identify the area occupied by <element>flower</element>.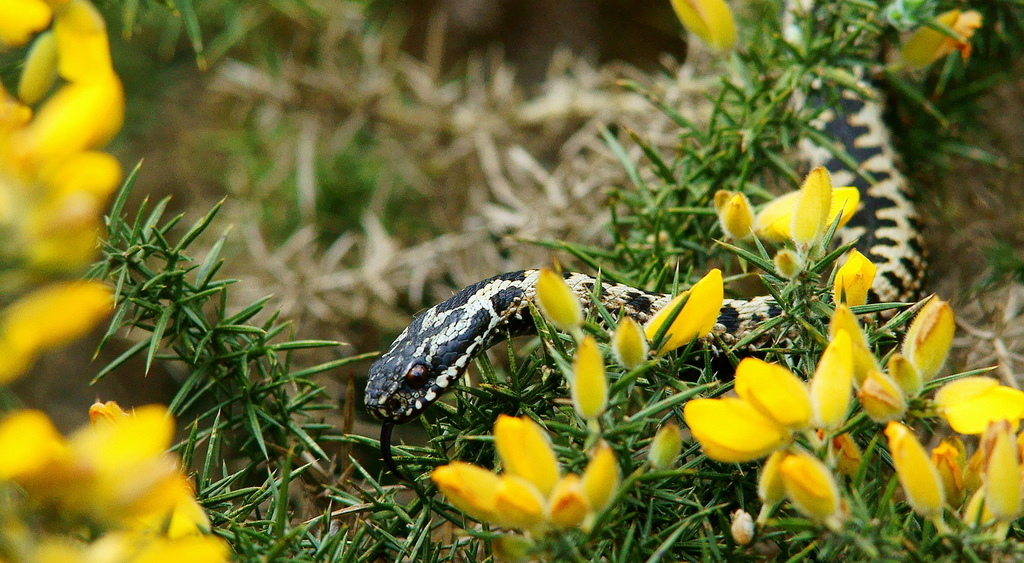
Area: detection(832, 251, 873, 319).
